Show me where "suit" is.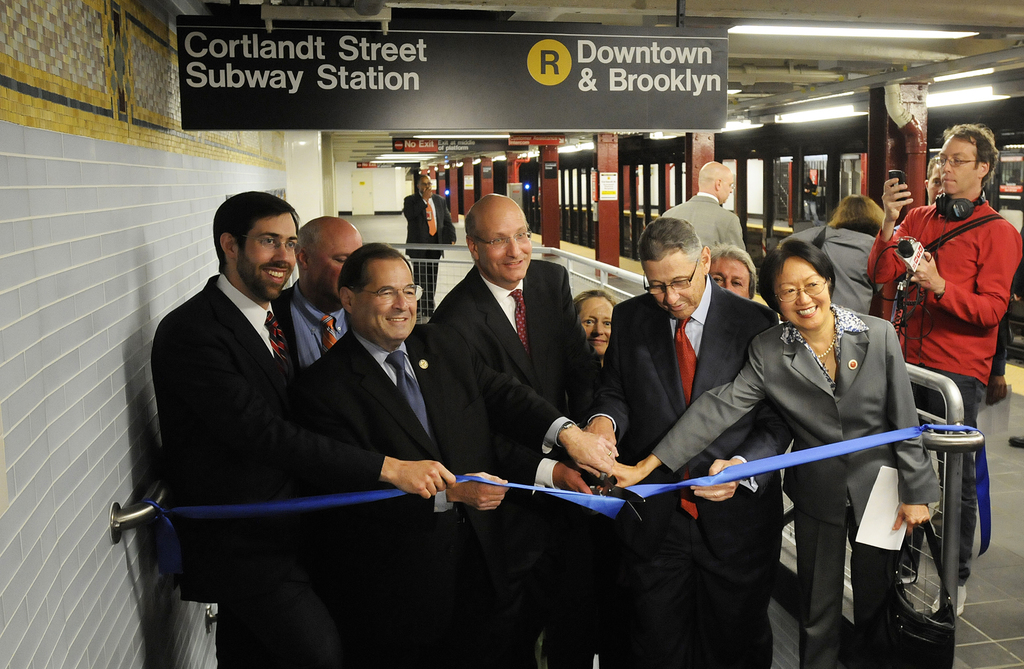
"suit" is at pyautogui.locateOnScreen(141, 199, 369, 555).
